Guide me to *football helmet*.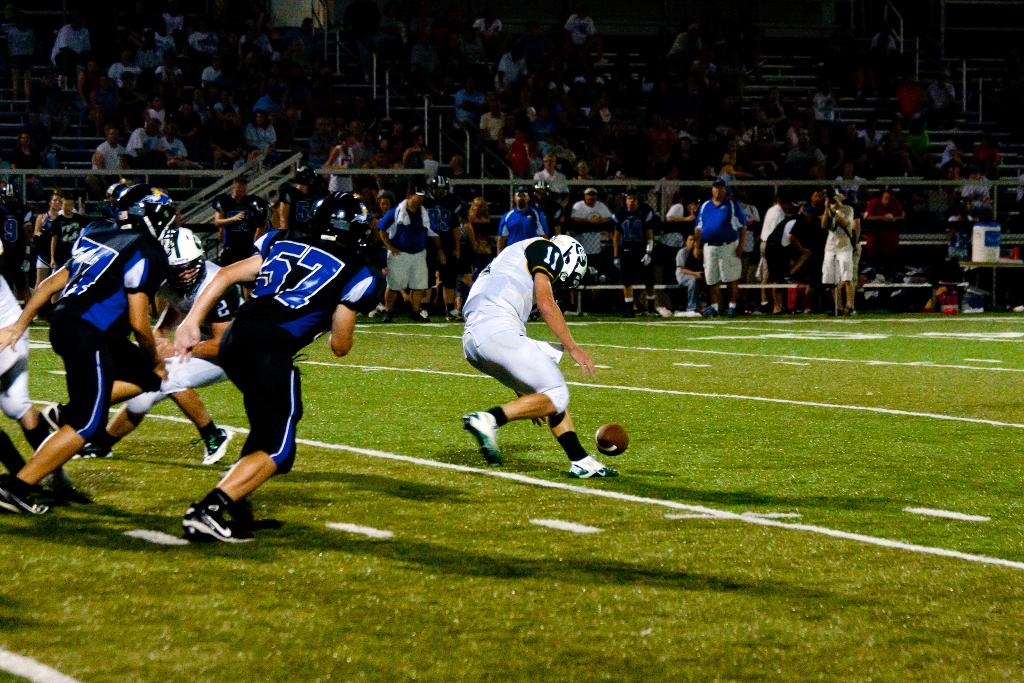
Guidance: region(157, 224, 210, 293).
